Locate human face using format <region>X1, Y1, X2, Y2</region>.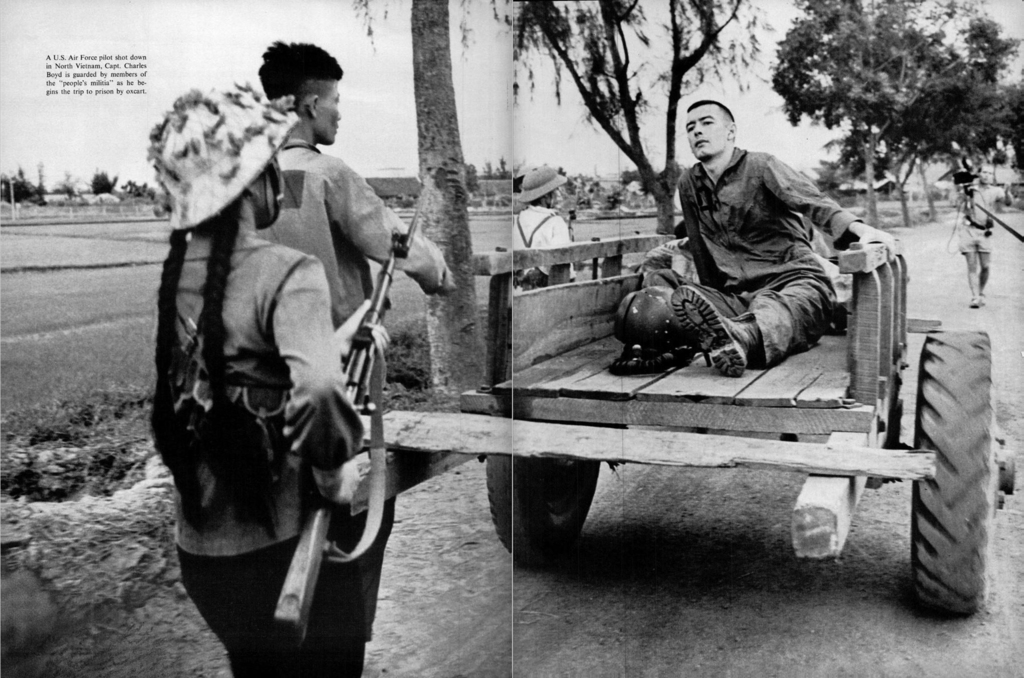
<region>319, 79, 342, 141</region>.
